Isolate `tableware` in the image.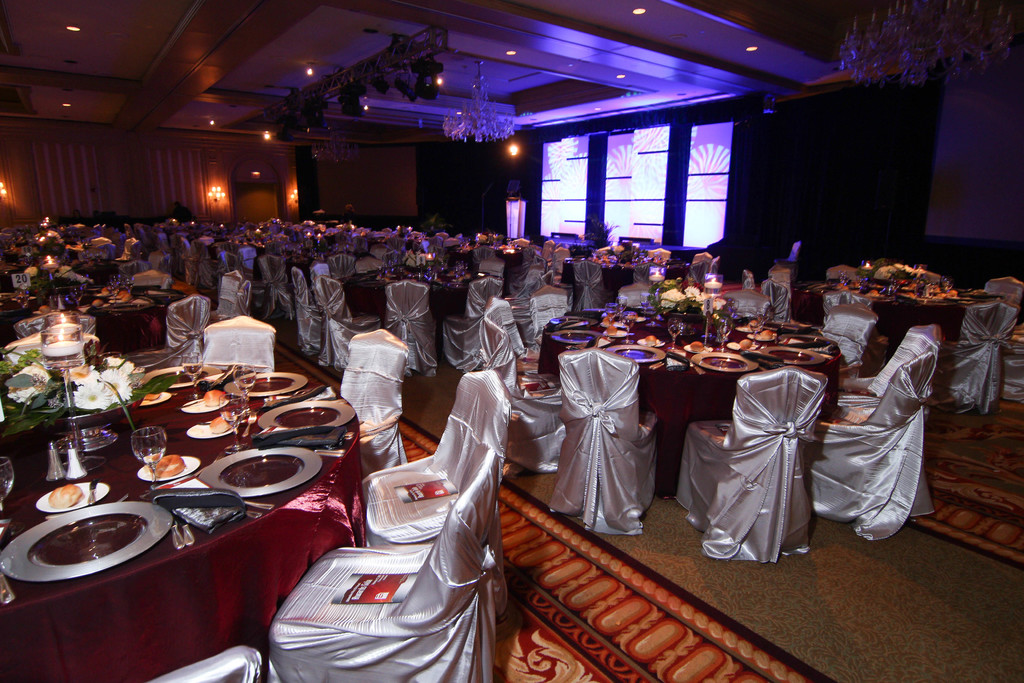
Isolated region: 143:451:188:485.
